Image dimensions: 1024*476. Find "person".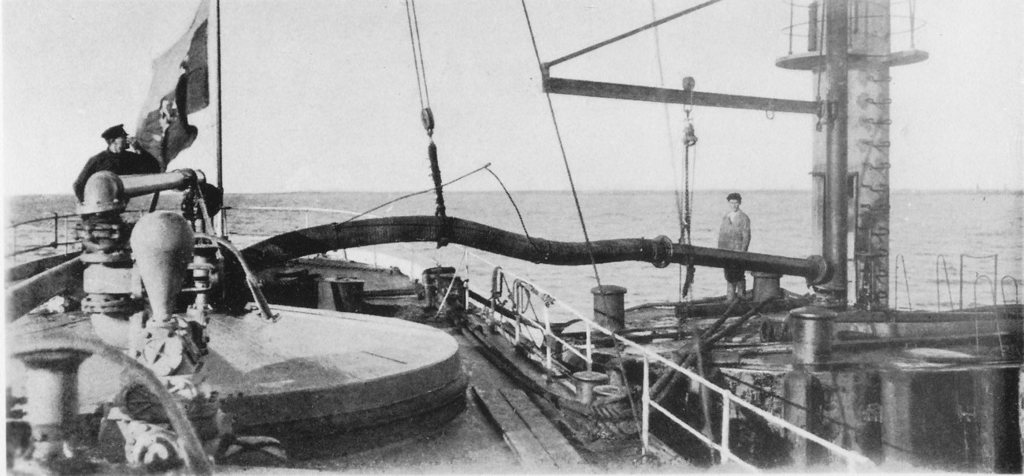
box(714, 186, 754, 303).
